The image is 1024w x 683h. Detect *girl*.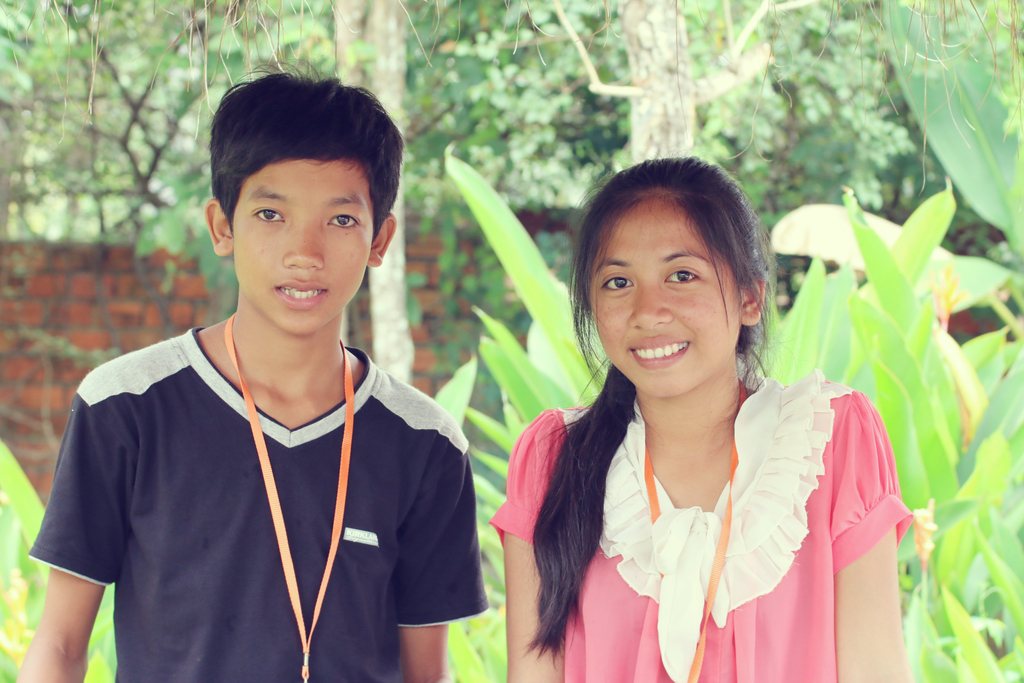
Detection: {"x1": 486, "y1": 154, "x2": 912, "y2": 682}.
